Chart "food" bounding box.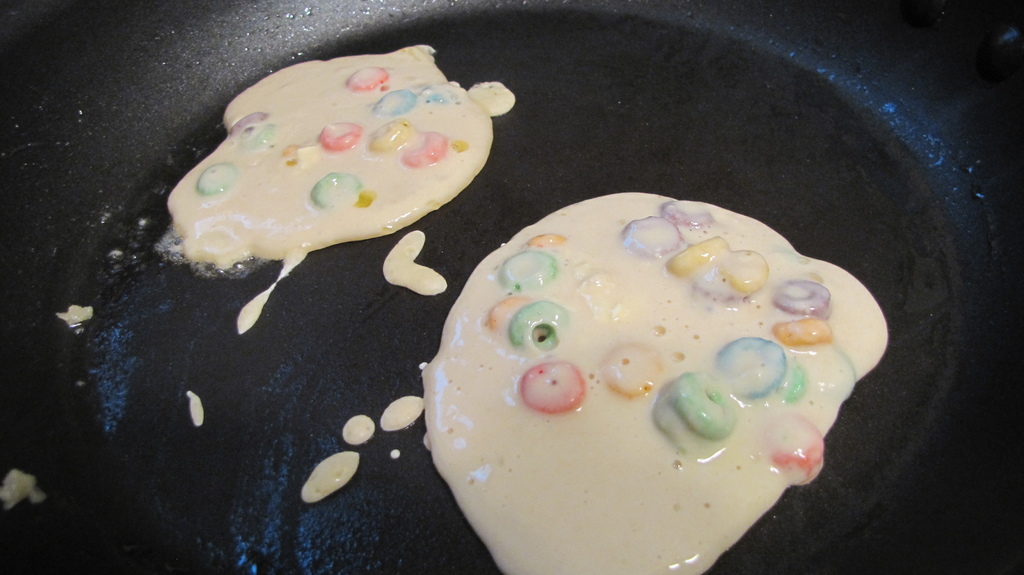
Charted: [0,471,45,508].
